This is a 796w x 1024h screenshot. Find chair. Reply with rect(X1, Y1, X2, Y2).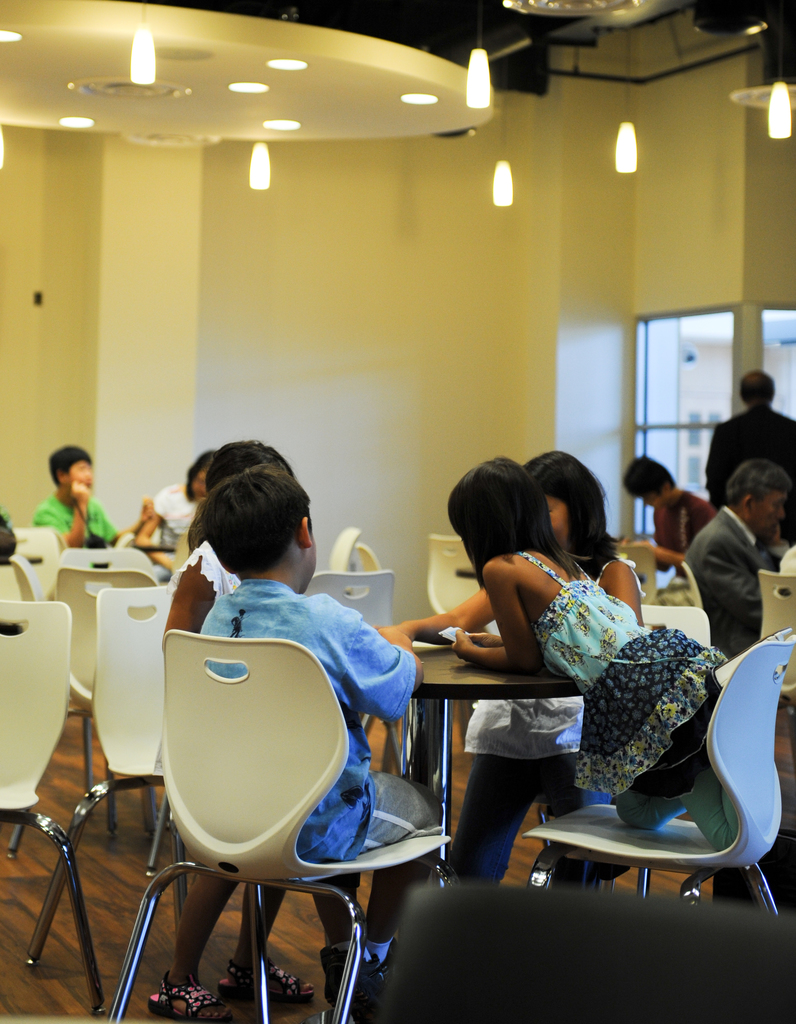
rect(418, 533, 485, 744).
